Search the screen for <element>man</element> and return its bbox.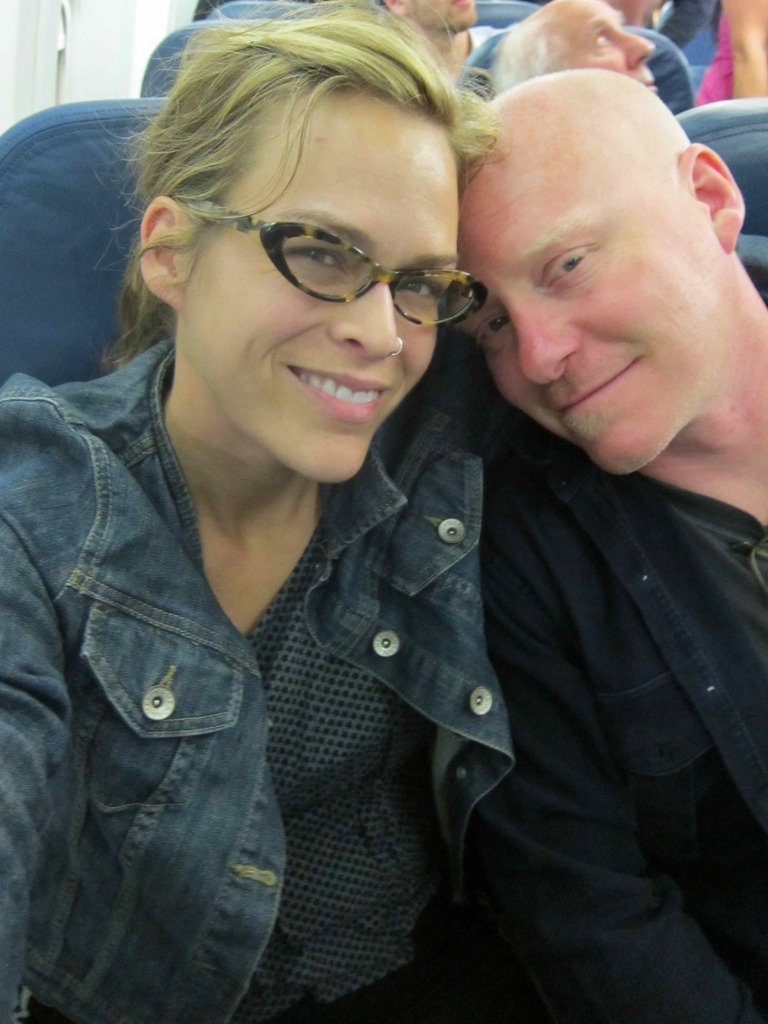
Found: <region>373, 0, 495, 92</region>.
